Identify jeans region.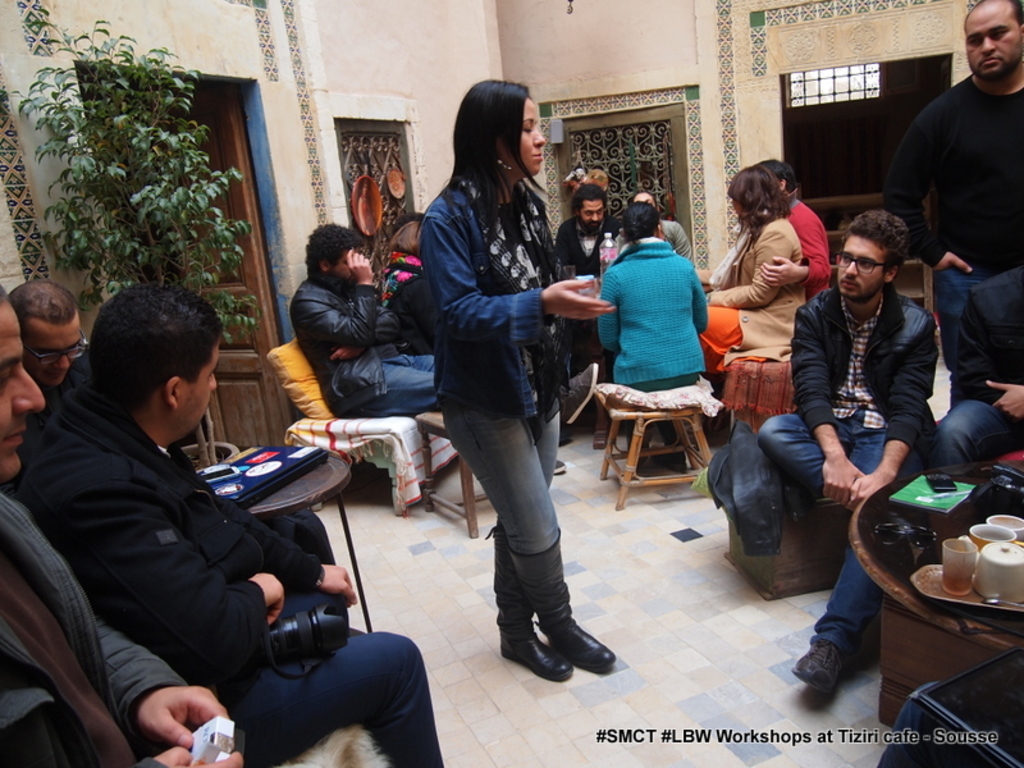
Region: [230,591,443,767].
